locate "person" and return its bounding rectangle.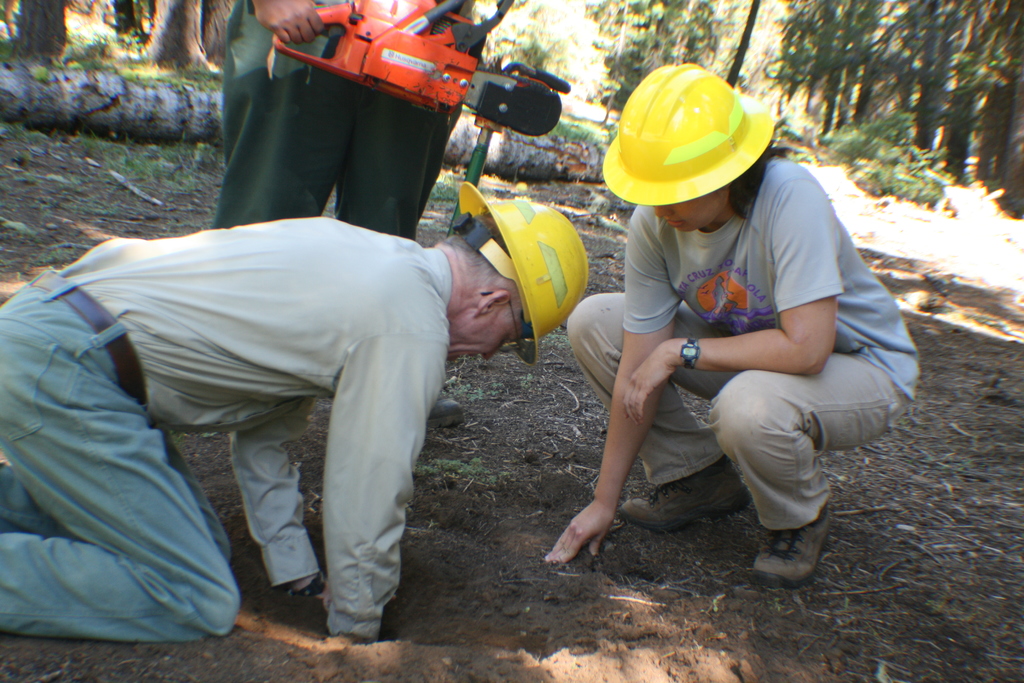
locate(214, 0, 493, 427).
